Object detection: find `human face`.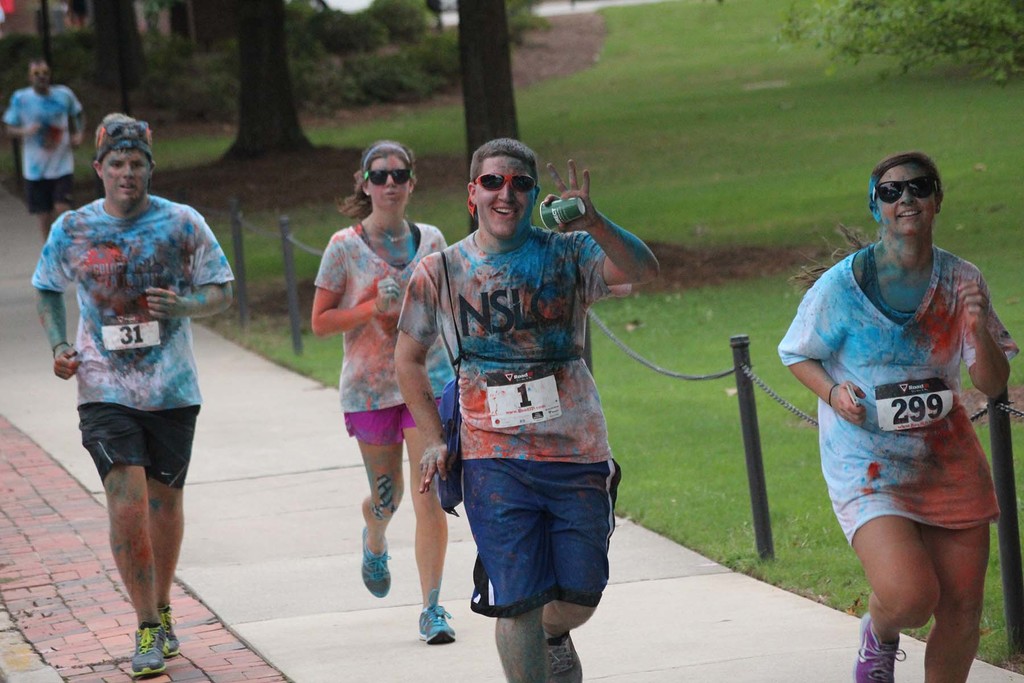
<bbox>28, 60, 54, 89</bbox>.
